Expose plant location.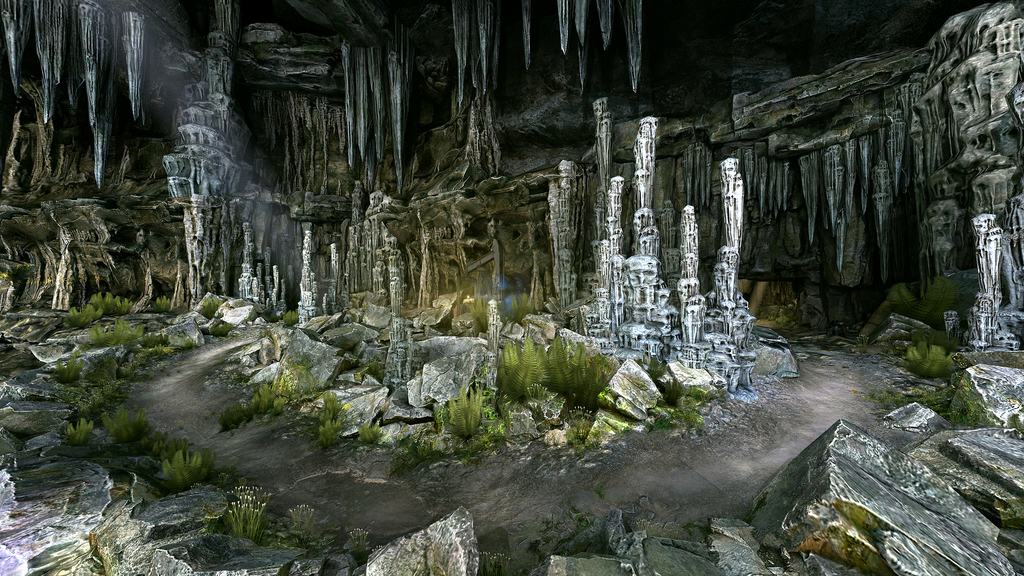
Exposed at bbox=(355, 418, 387, 442).
